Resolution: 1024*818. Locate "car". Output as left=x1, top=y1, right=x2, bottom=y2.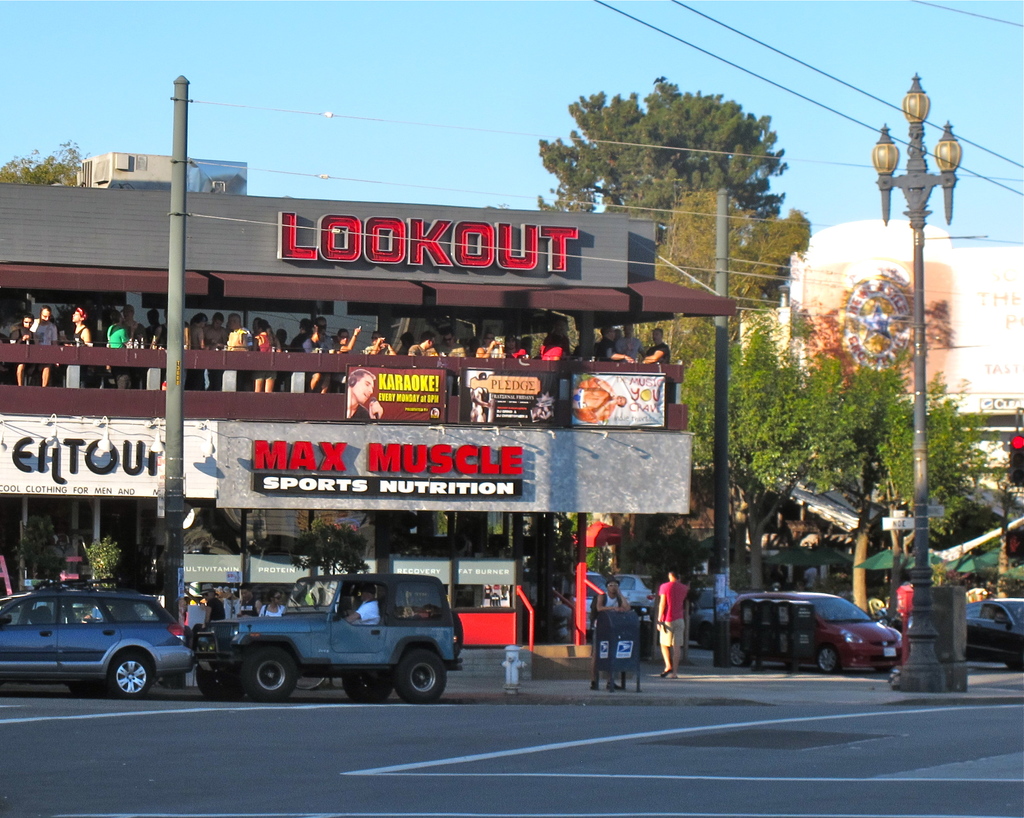
left=724, top=585, right=910, bottom=666.
